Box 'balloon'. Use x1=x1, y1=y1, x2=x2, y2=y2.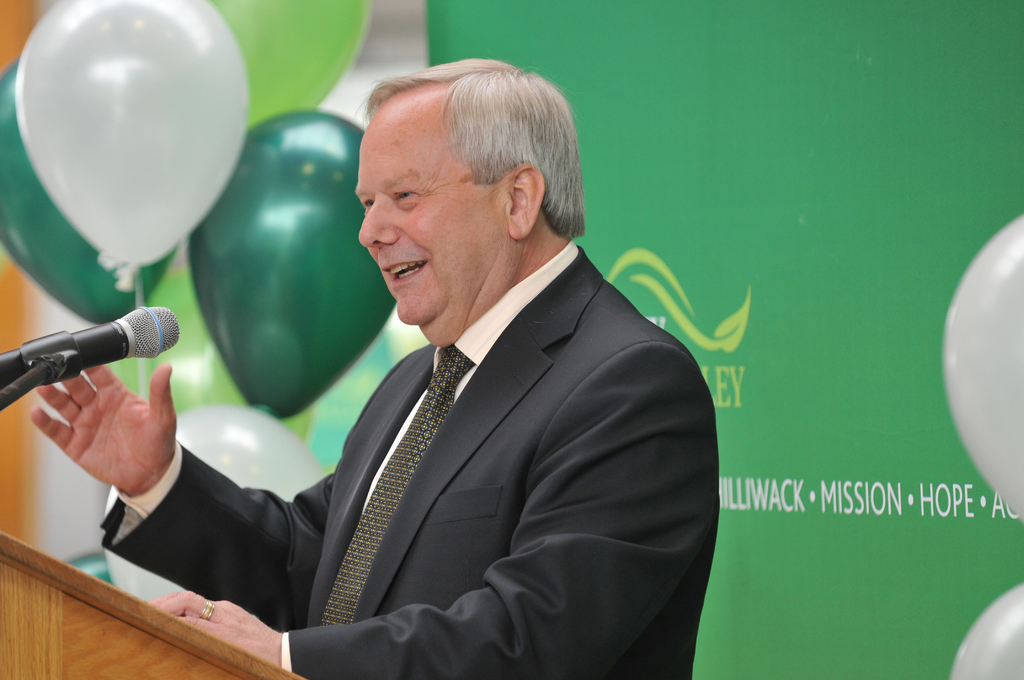
x1=179, y1=102, x2=398, y2=419.
